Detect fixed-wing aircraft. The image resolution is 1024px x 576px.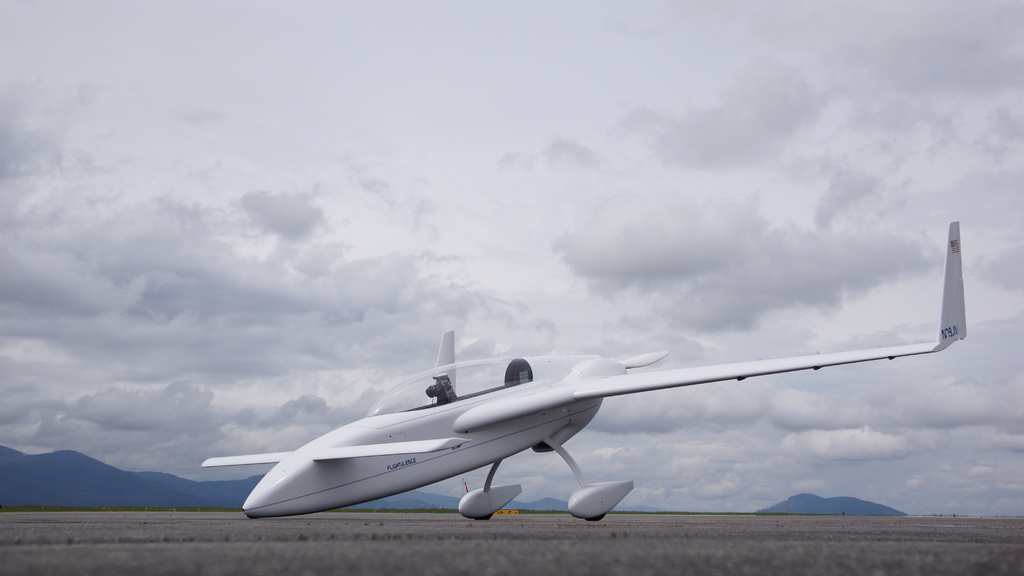
(left=200, top=220, right=973, bottom=524).
